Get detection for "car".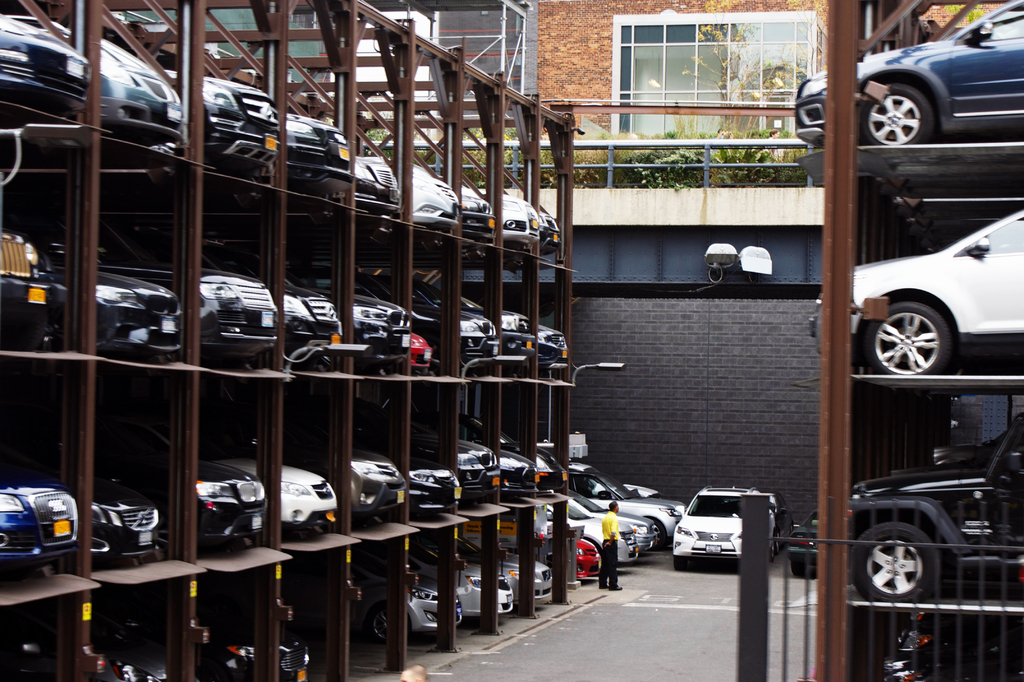
Detection: BBox(456, 184, 504, 245).
